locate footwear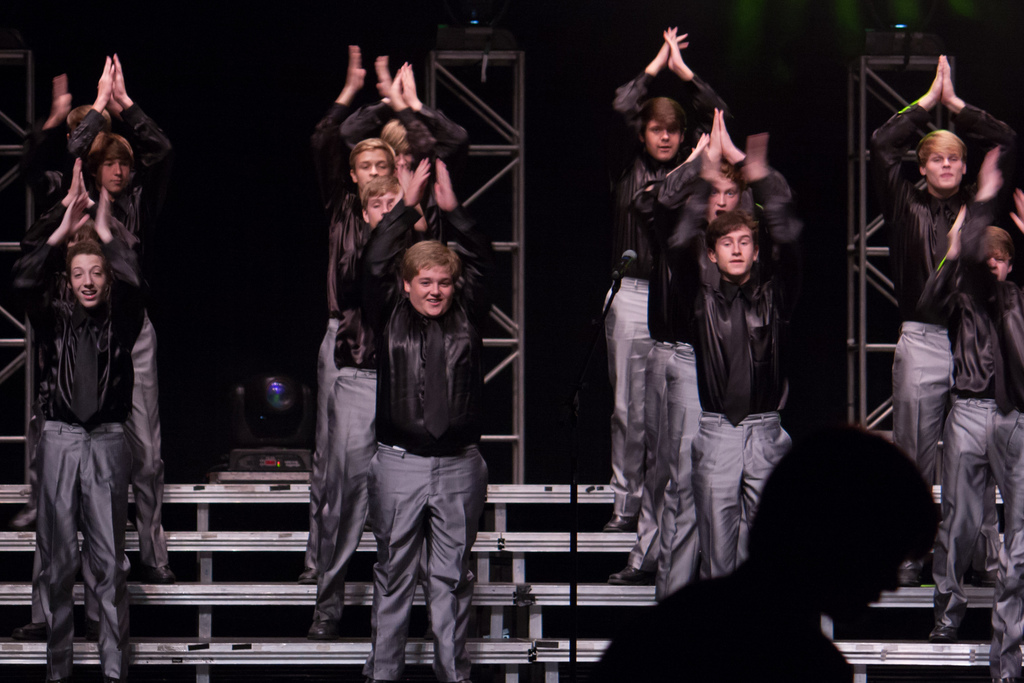
bbox=[125, 516, 136, 531]
